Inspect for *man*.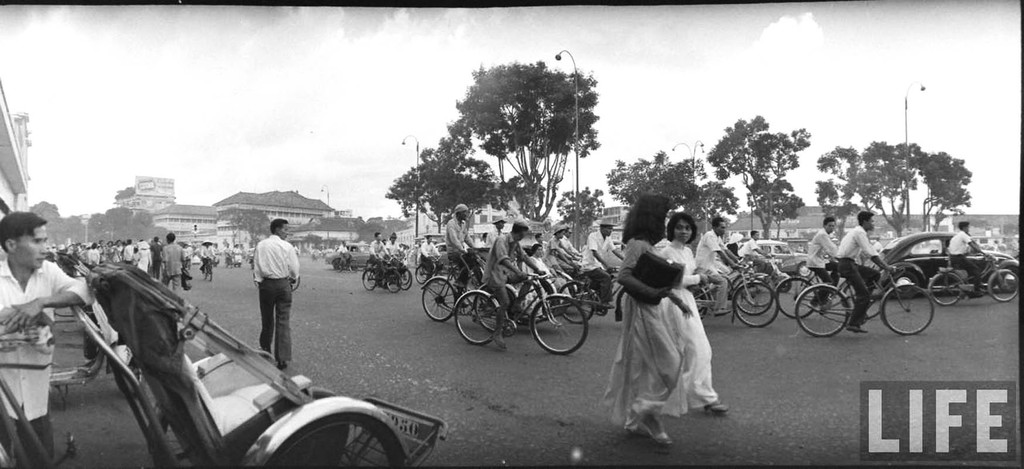
Inspection: 577 213 628 315.
